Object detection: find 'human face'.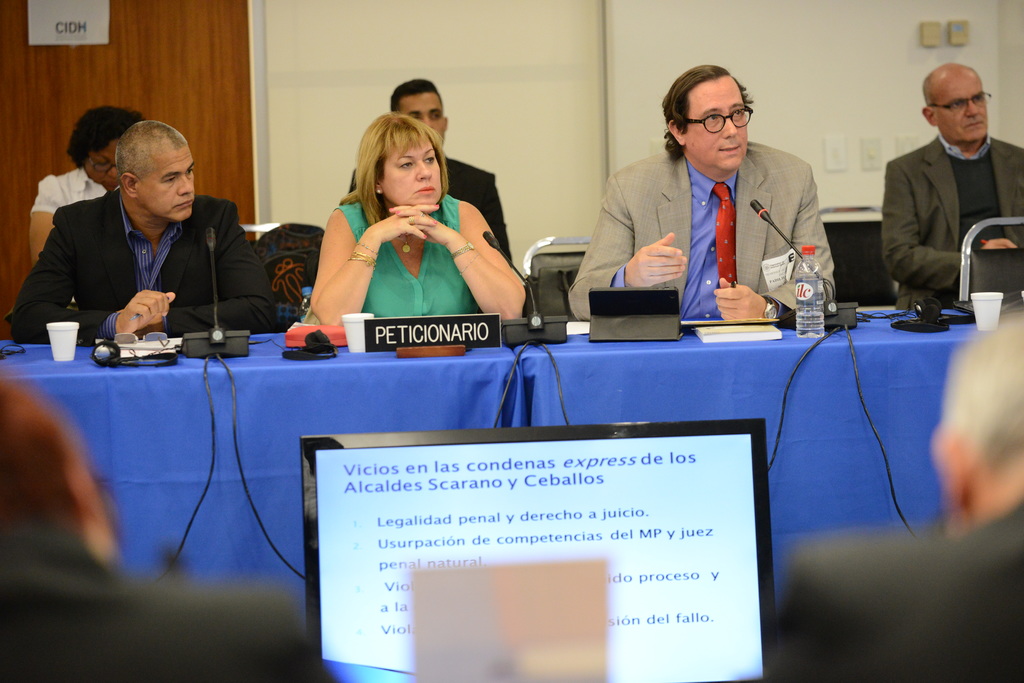
rect(138, 145, 196, 225).
